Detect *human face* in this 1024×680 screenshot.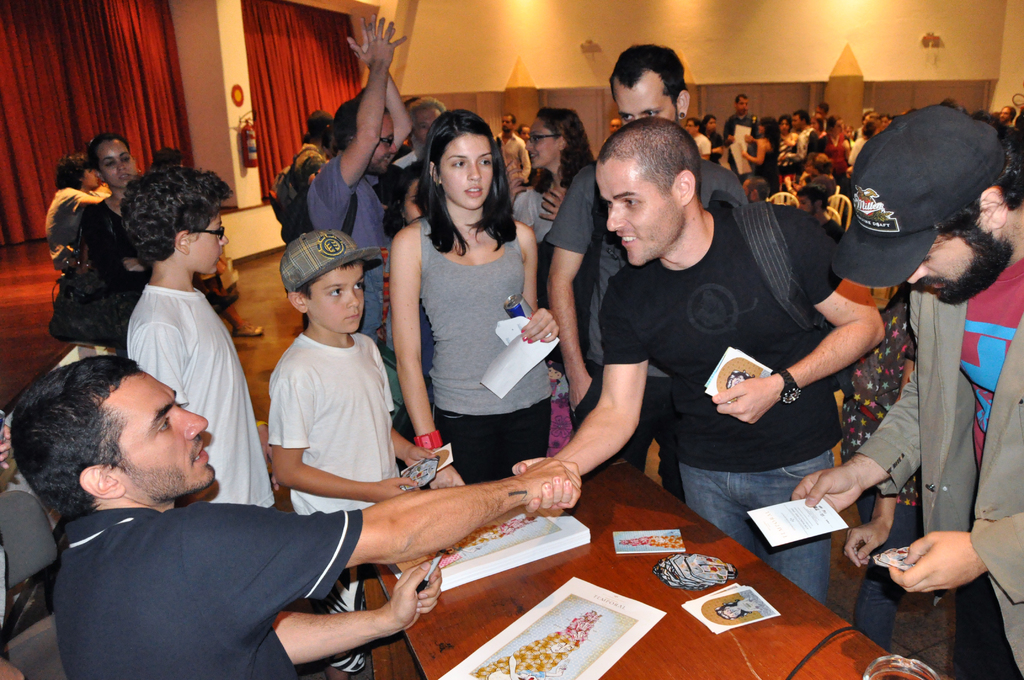
Detection: 415:108:440:156.
